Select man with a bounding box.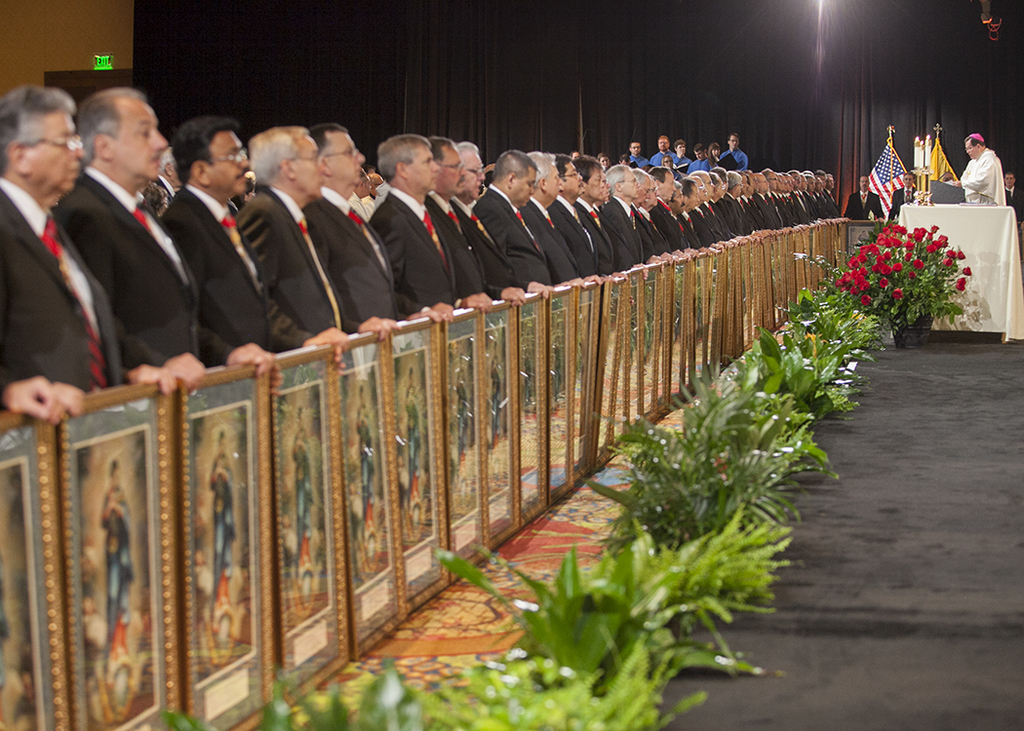
x1=53, y1=86, x2=275, y2=388.
